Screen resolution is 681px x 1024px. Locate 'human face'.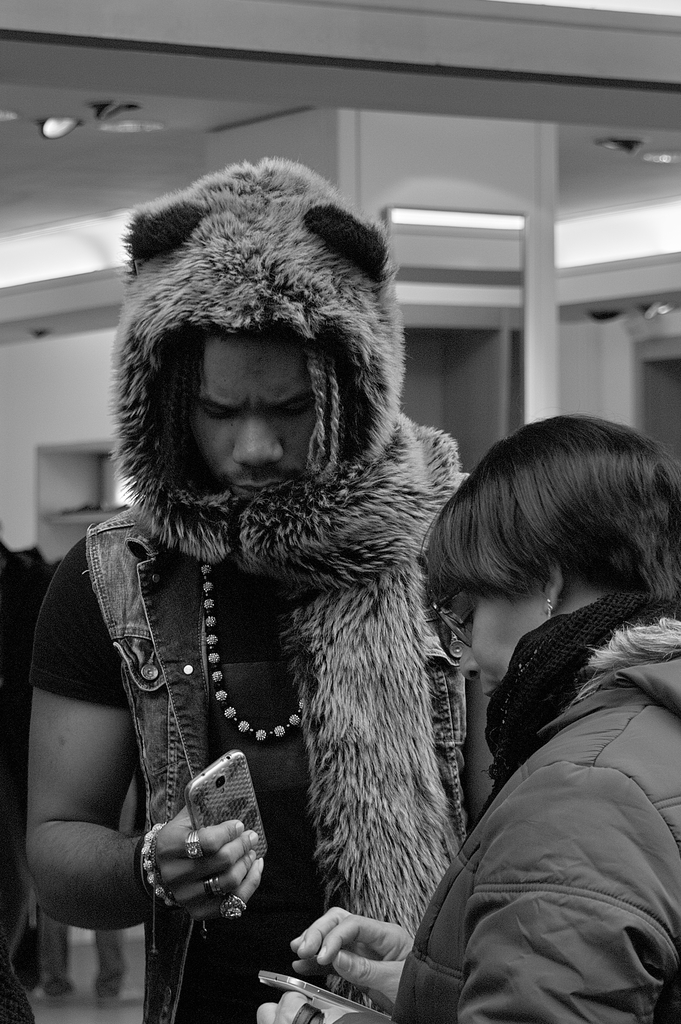
select_region(183, 321, 320, 505).
